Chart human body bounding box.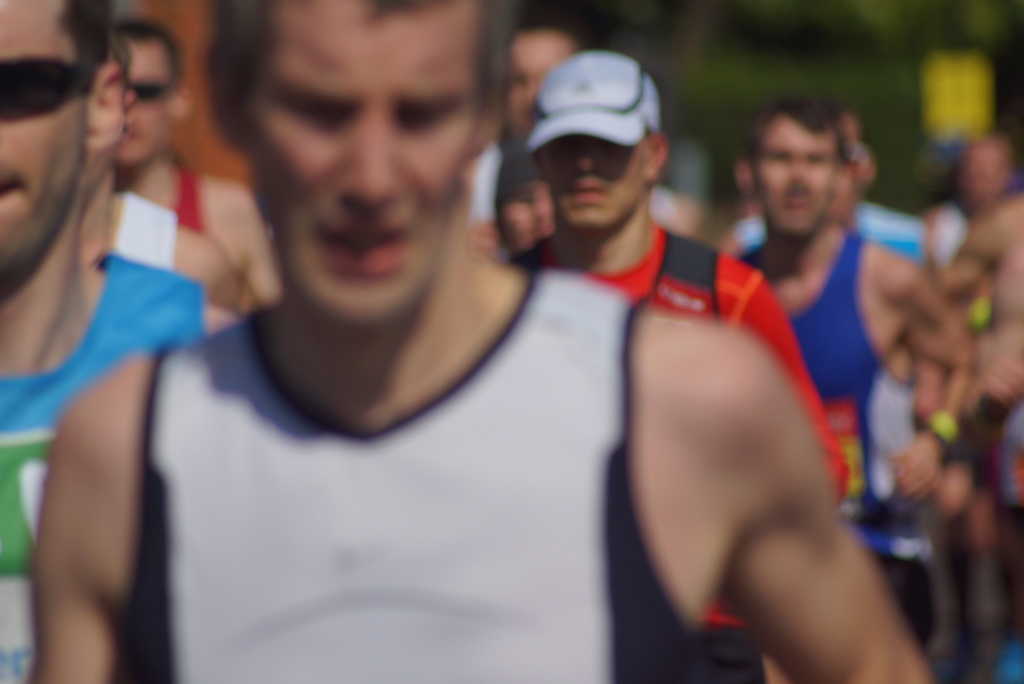
Charted: region(27, 0, 930, 683).
